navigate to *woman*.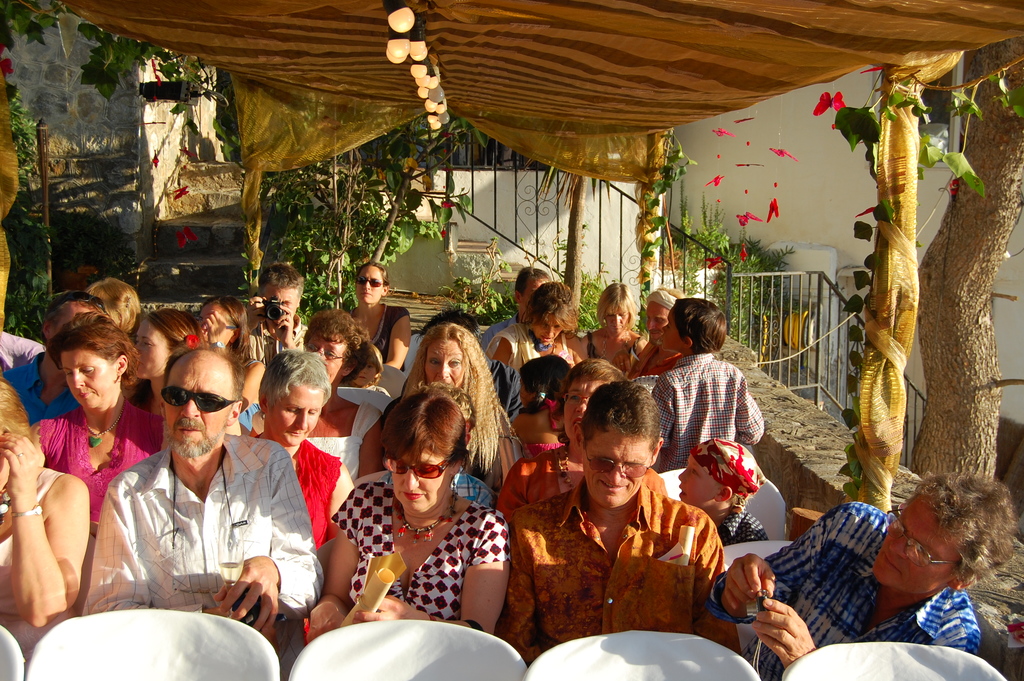
Navigation target: <bbox>350, 263, 414, 368</bbox>.
